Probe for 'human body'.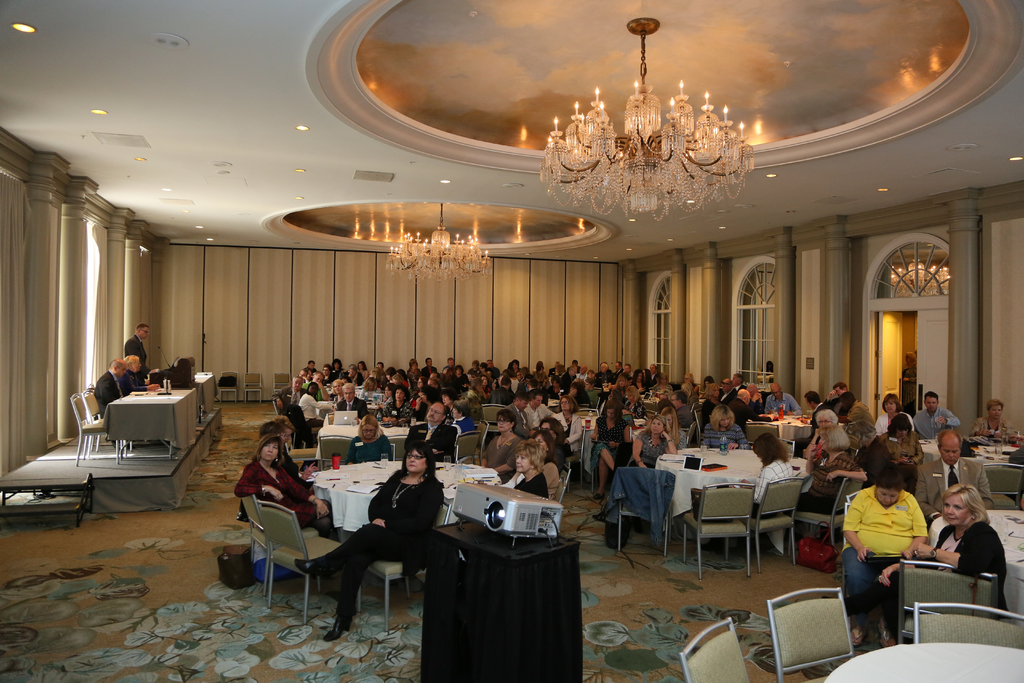
Probe result: {"left": 550, "top": 393, "right": 579, "bottom": 448}.
